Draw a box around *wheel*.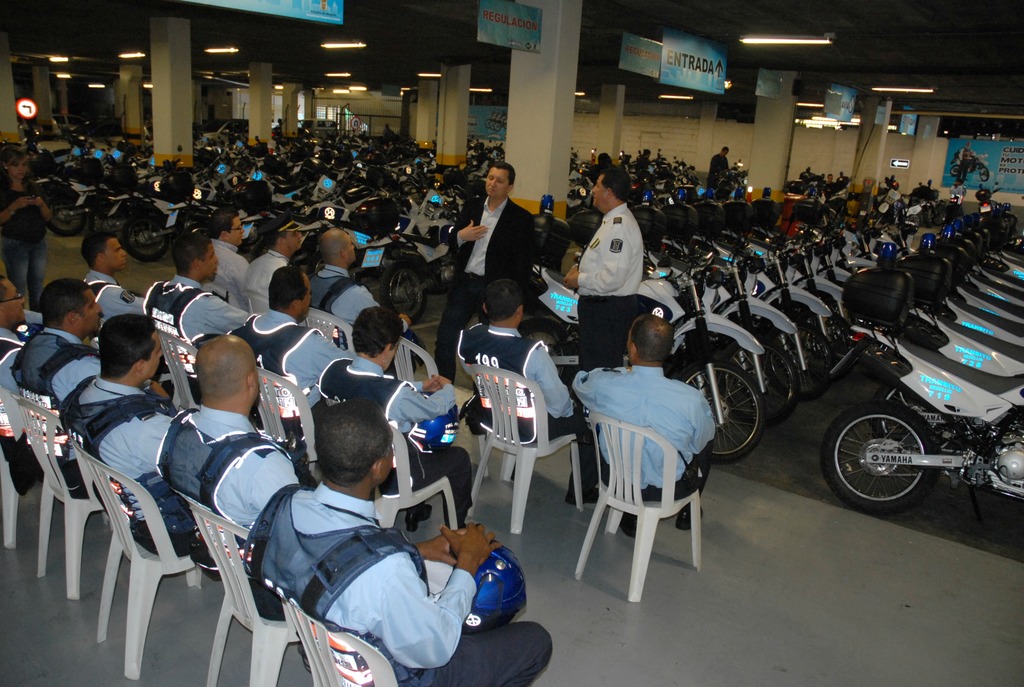
l=925, t=205, r=932, b=230.
